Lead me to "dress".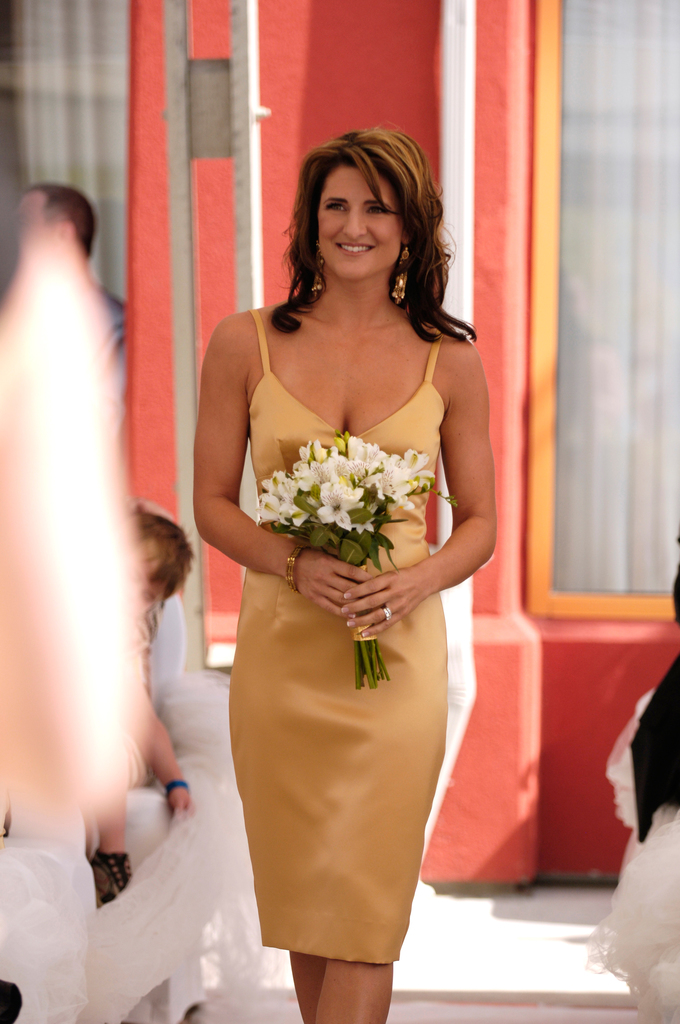
Lead to (x1=220, y1=303, x2=446, y2=966).
